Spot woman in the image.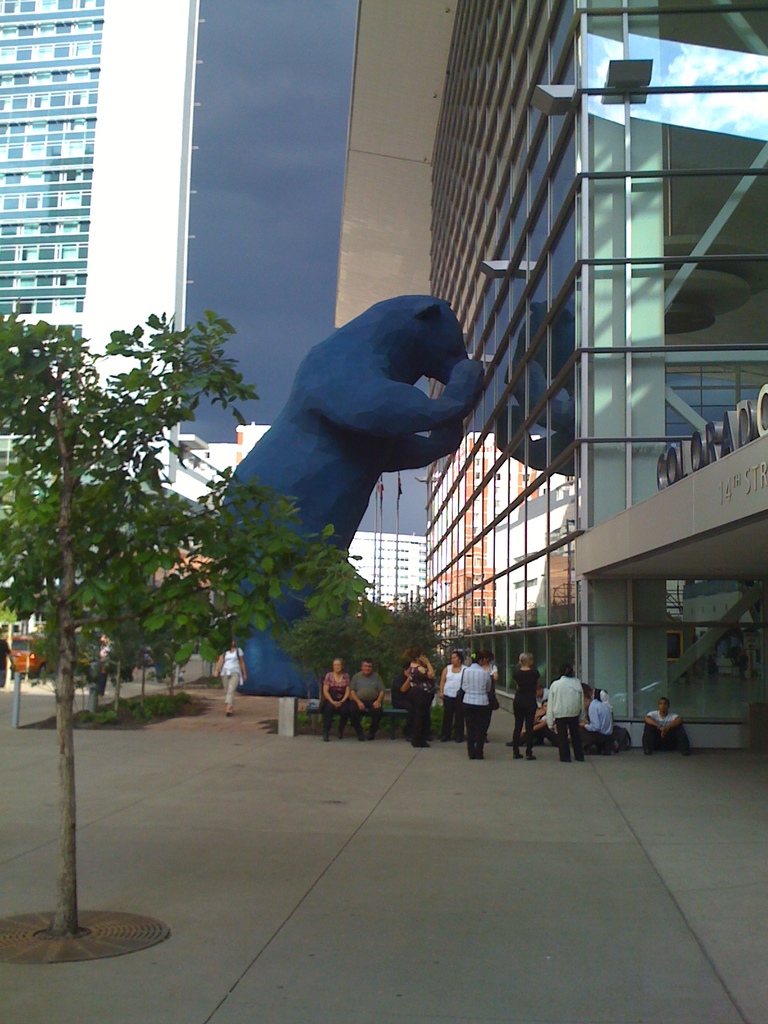
woman found at locate(460, 650, 490, 760).
